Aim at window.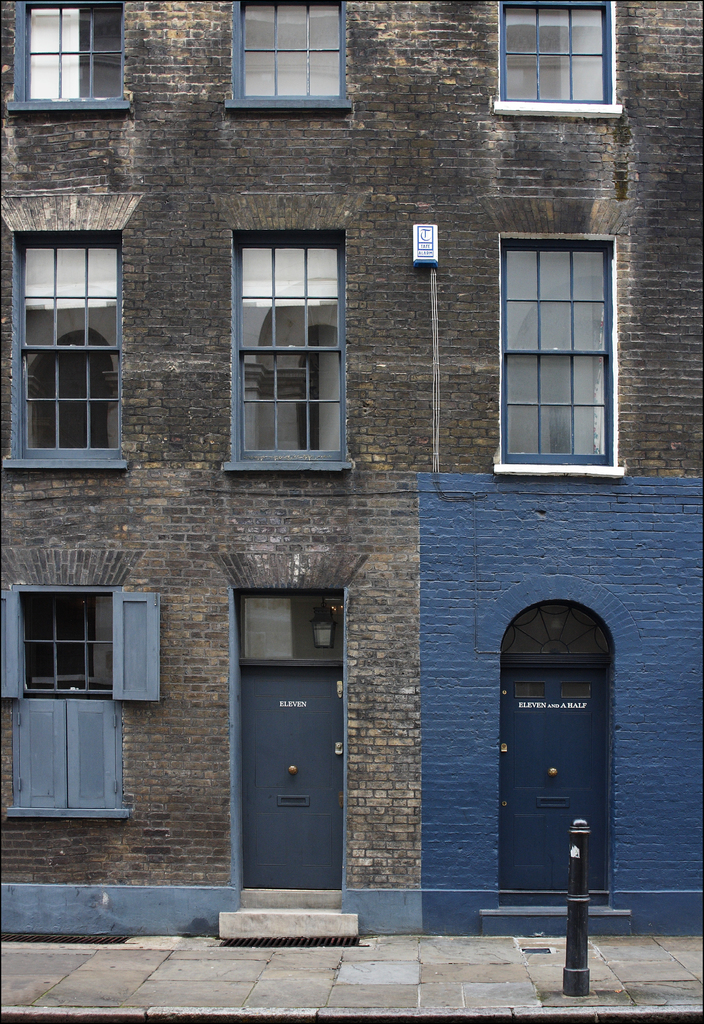
Aimed at select_region(0, 545, 161, 822).
